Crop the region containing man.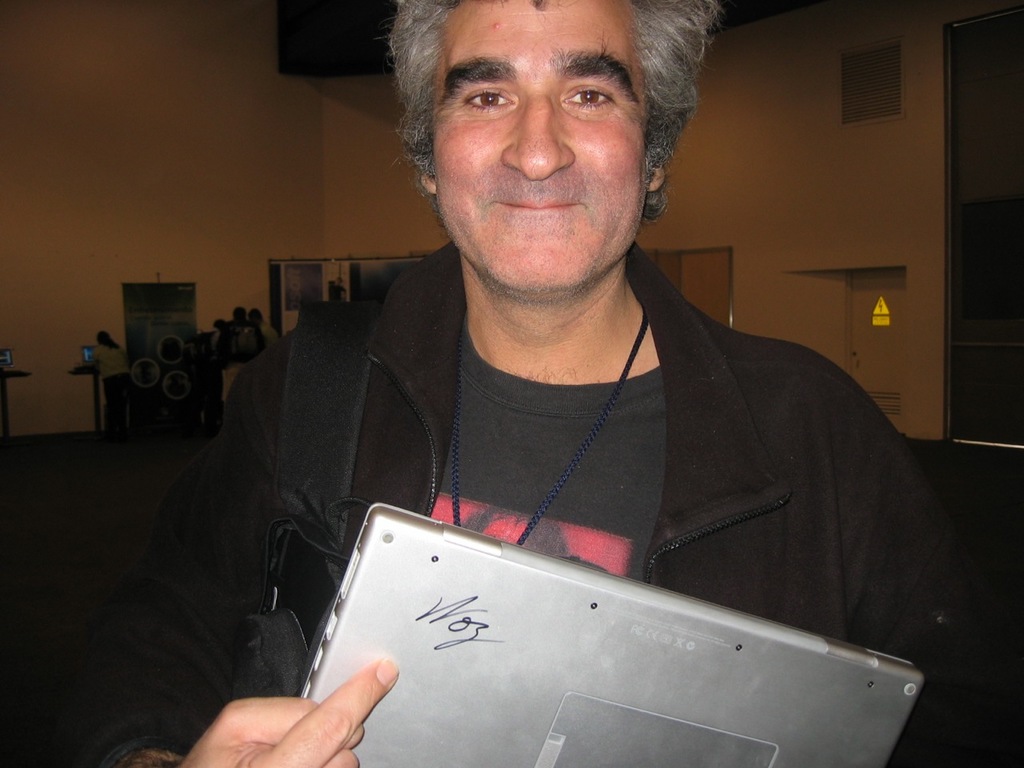
Crop region: (x1=54, y1=0, x2=1019, y2=767).
